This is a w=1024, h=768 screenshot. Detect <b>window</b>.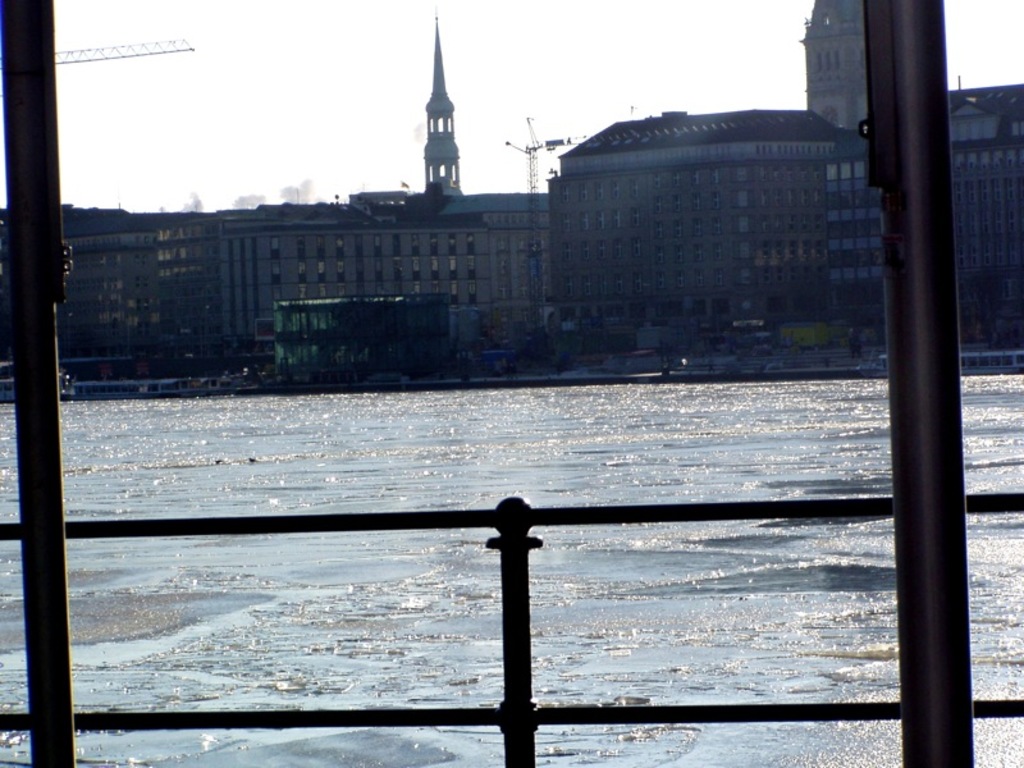
[left=266, top=261, right=283, bottom=284].
